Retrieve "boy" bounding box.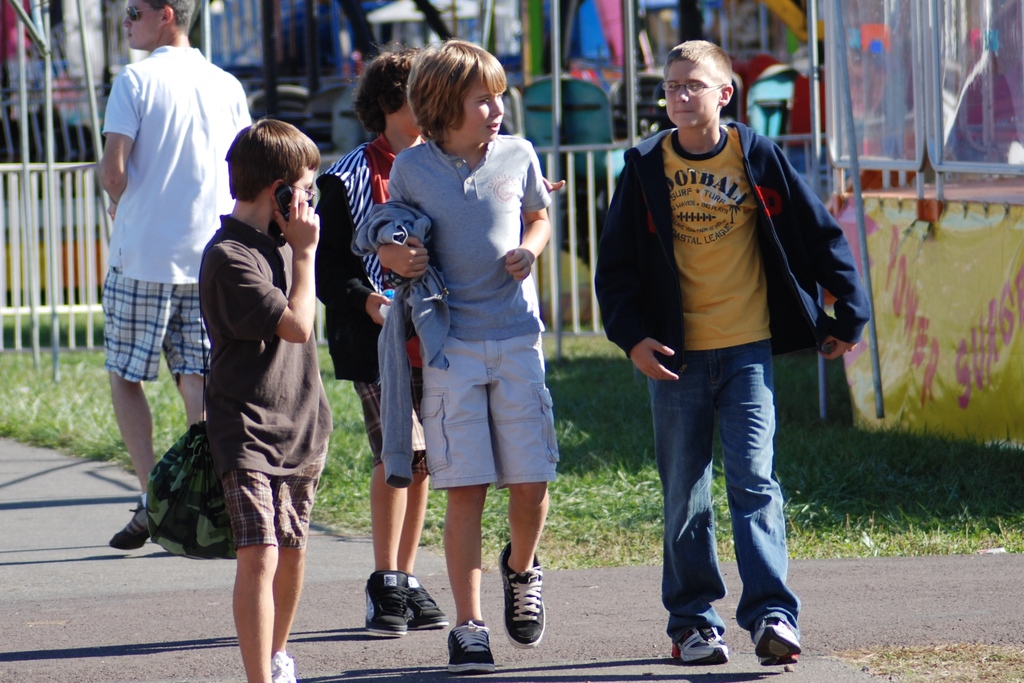
Bounding box: box=[376, 42, 551, 672].
